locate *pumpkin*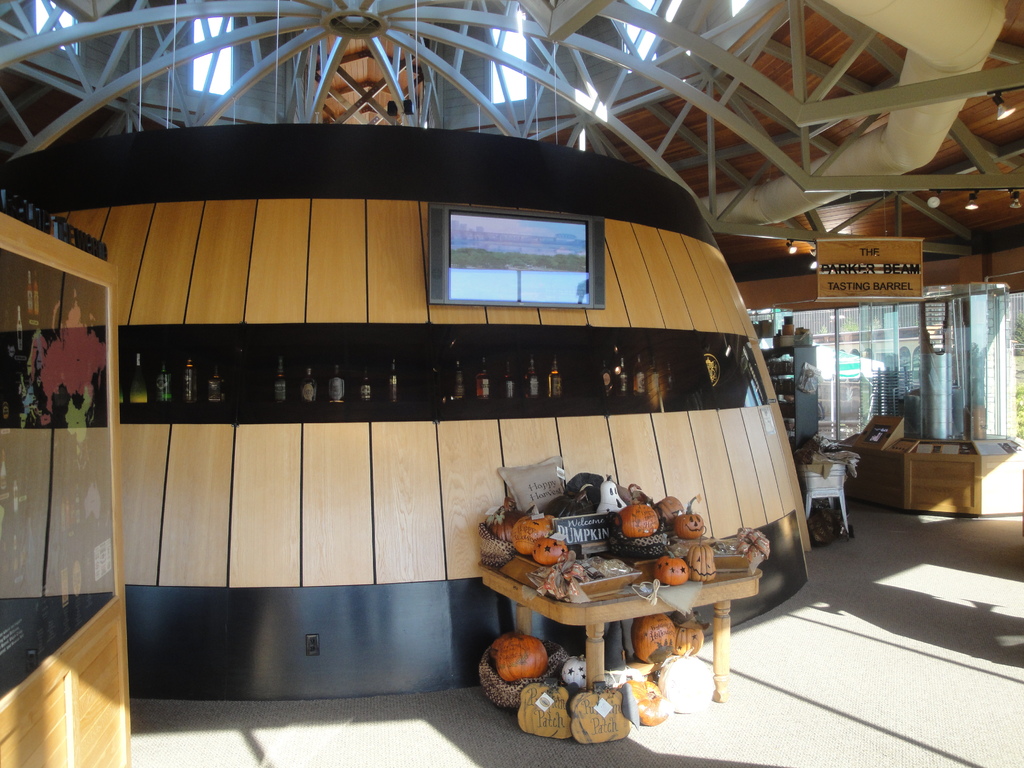
632, 616, 673, 661
